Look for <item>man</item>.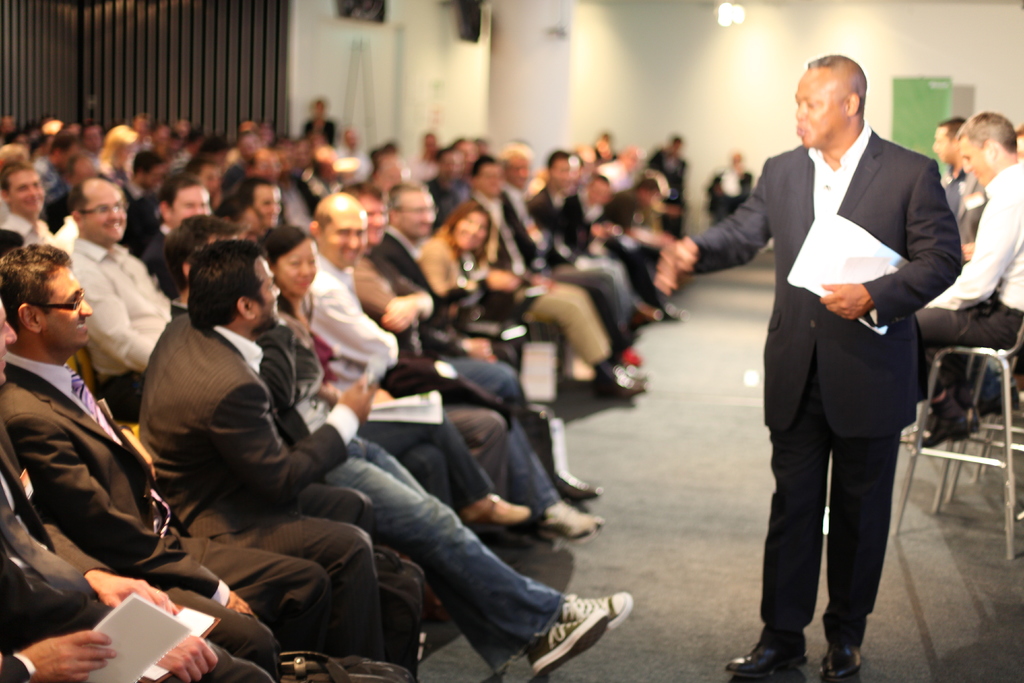
Found: x1=0, y1=240, x2=385, y2=668.
